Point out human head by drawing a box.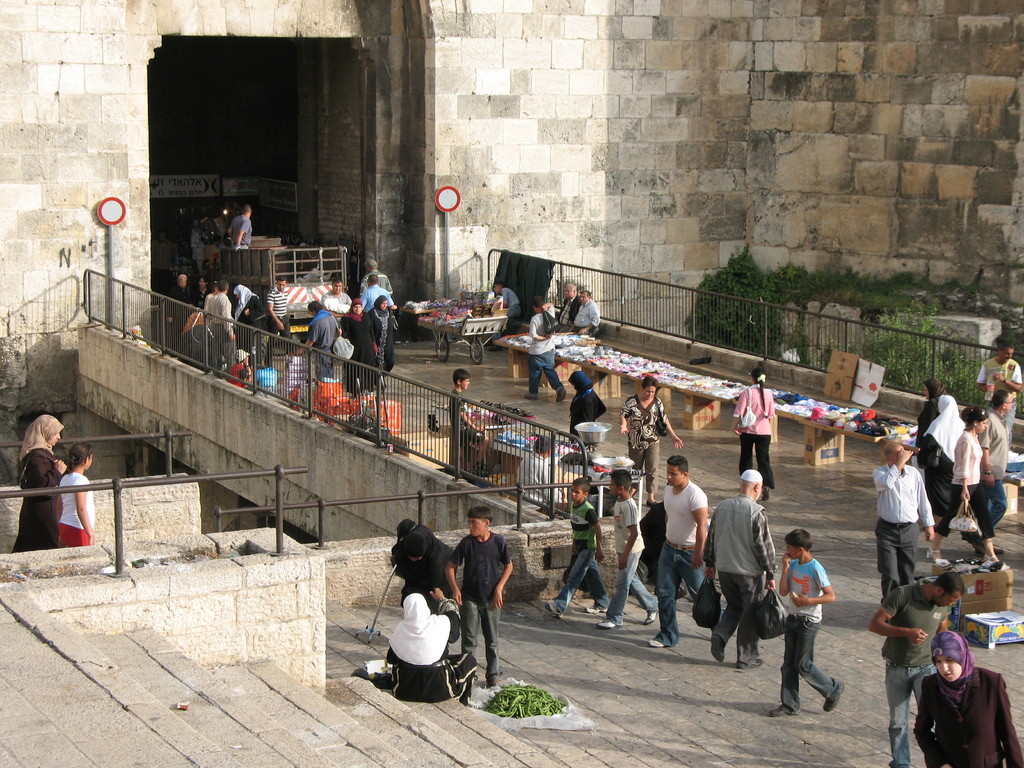
[232, 284, 247, 299].
